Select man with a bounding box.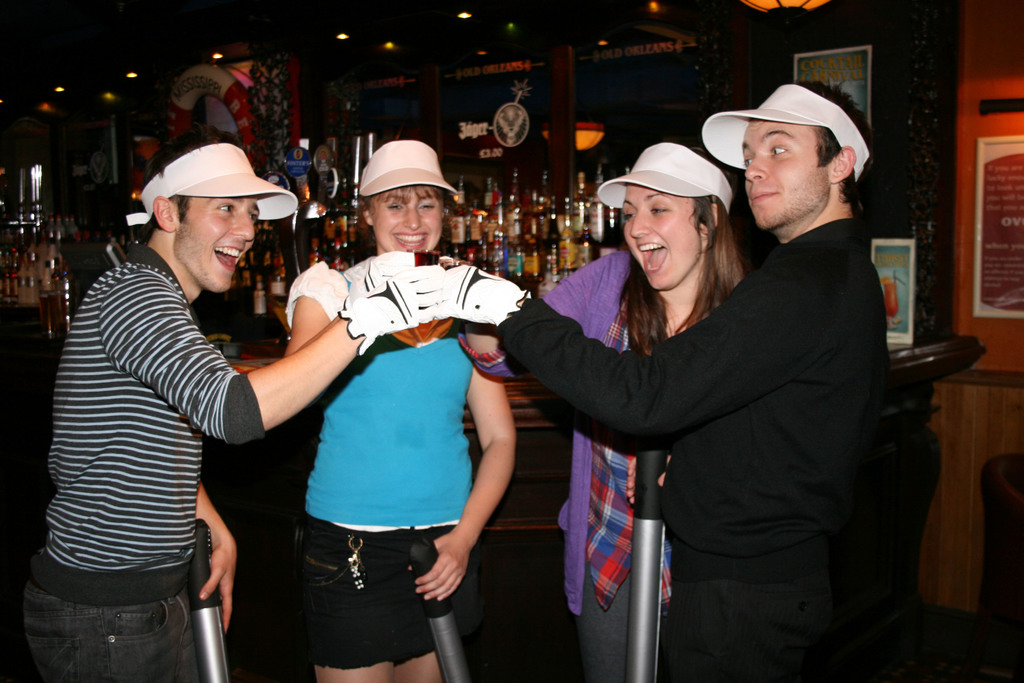
x1=410 y1=83 x2=890 y2=682.
